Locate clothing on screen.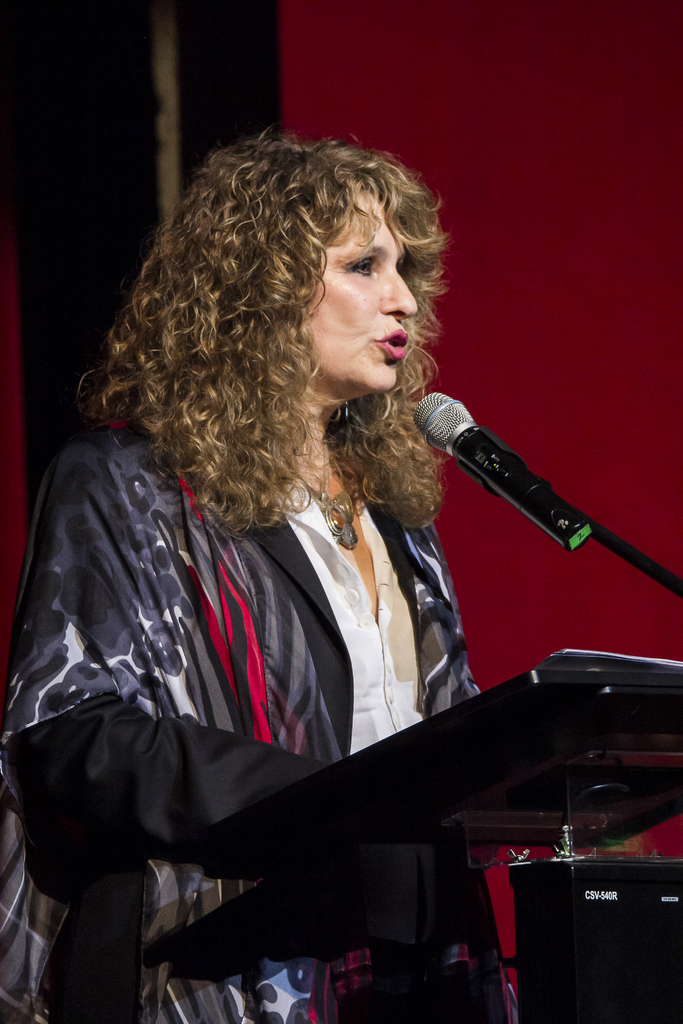
On screen at [x1=22, y1=284, x2=577, y2=999].
